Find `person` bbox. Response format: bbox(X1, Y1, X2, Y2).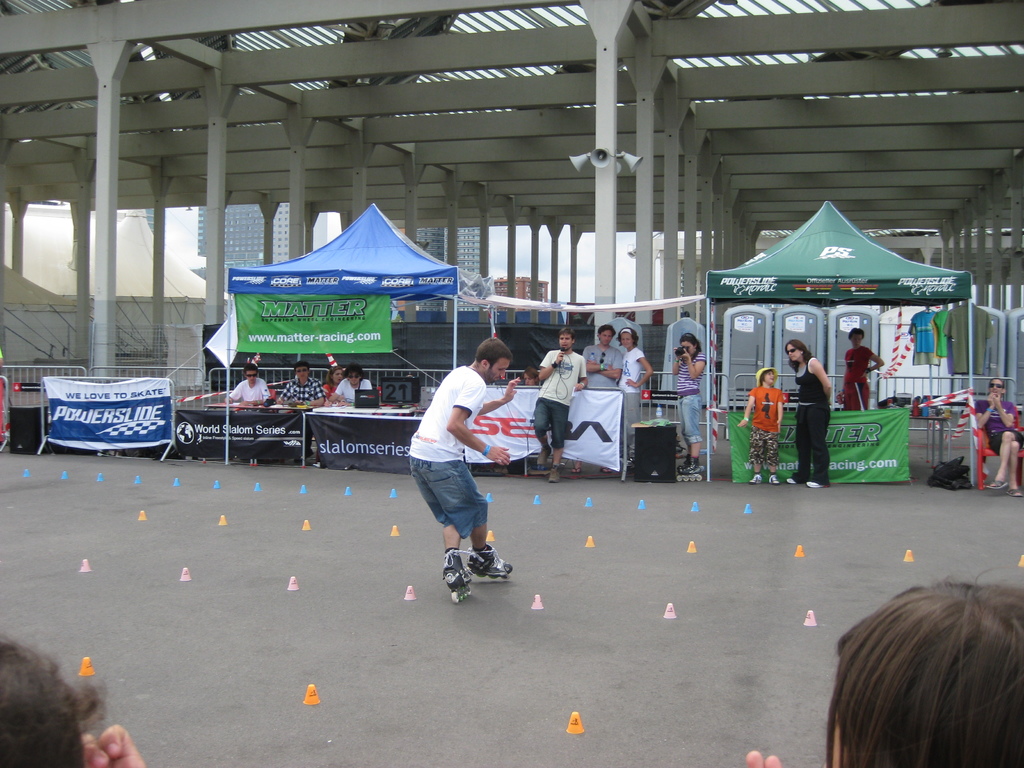
bbox(841, 325, 886, 410).
